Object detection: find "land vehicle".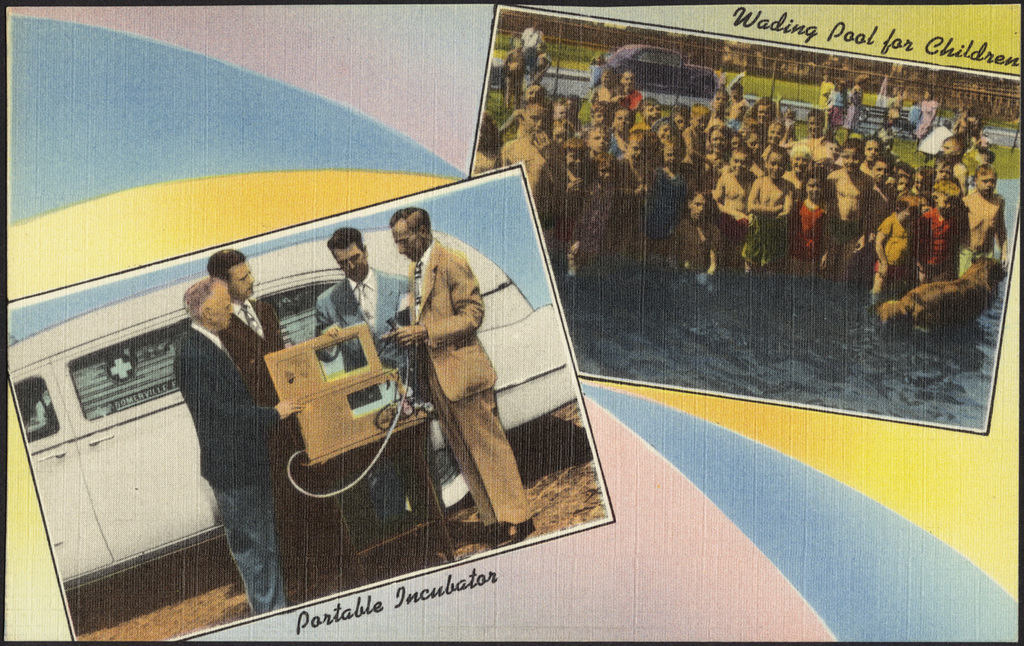
(8,230,575,589).
